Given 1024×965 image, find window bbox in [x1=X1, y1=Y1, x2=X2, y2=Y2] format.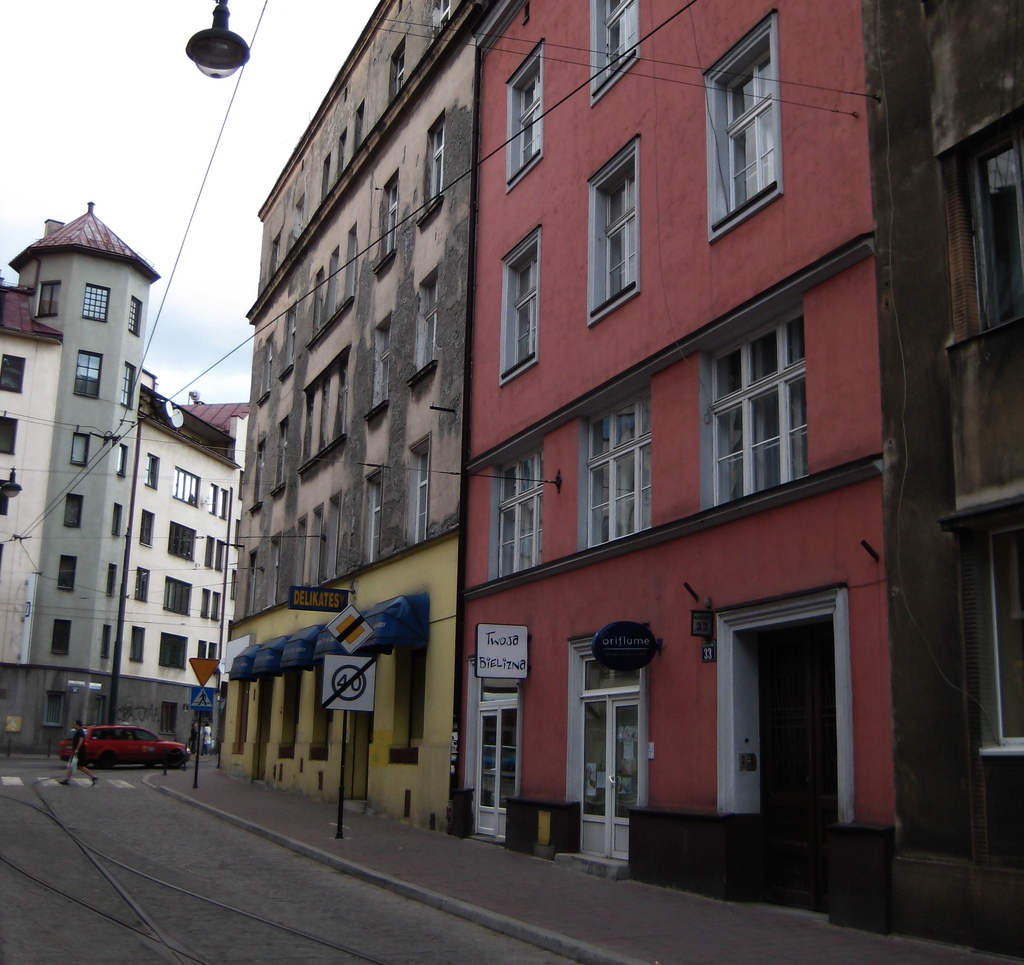
[x1=365, y1=477, x2=383, y2=562].
